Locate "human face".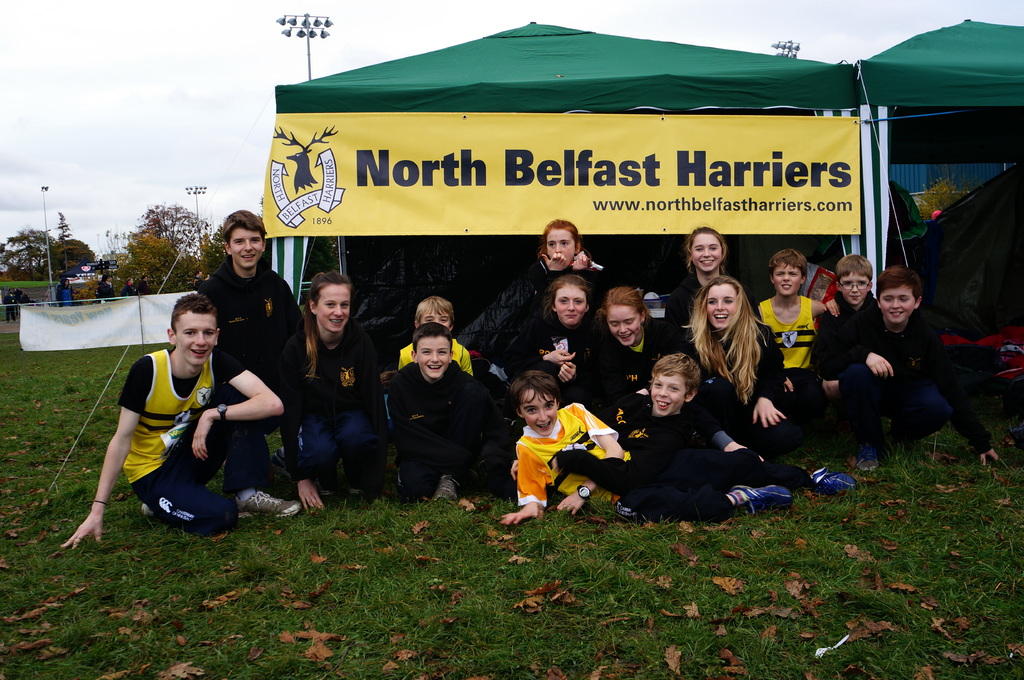
Bounding box: BBox(775, 265, 800, 299).
